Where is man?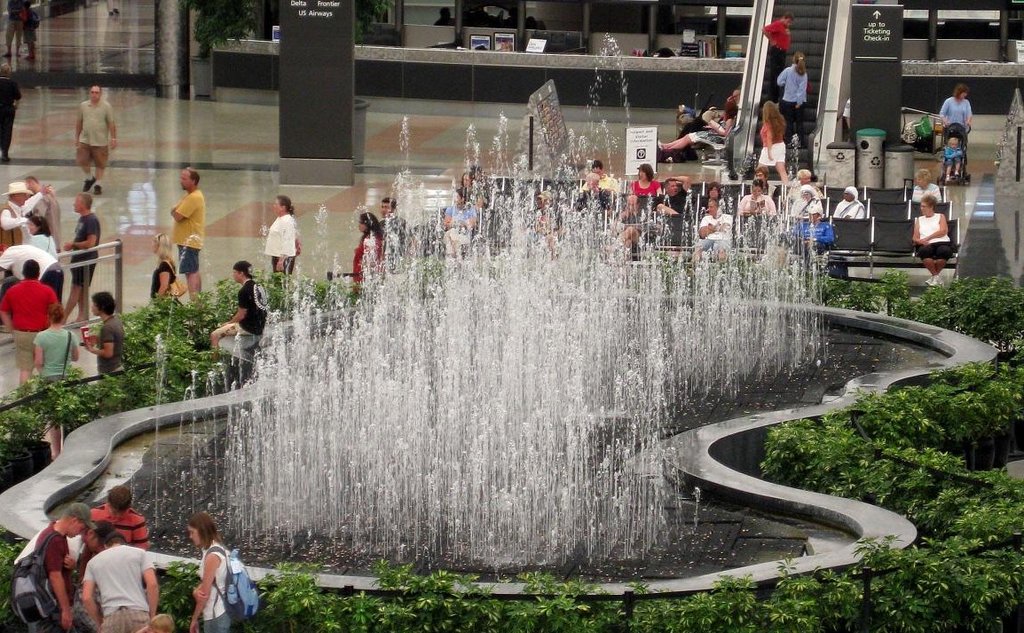
<region>700, 199, 734, 261</region>.
